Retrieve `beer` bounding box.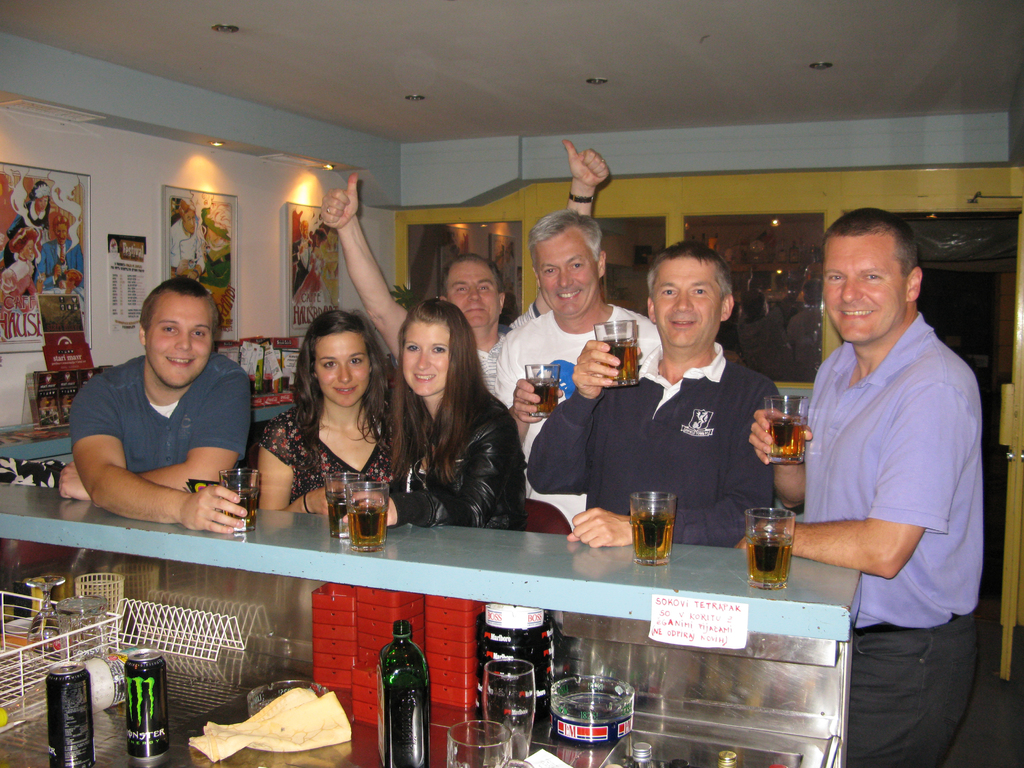
Bounding box: [x1=748, y1=533, x2=794, y2=589].
